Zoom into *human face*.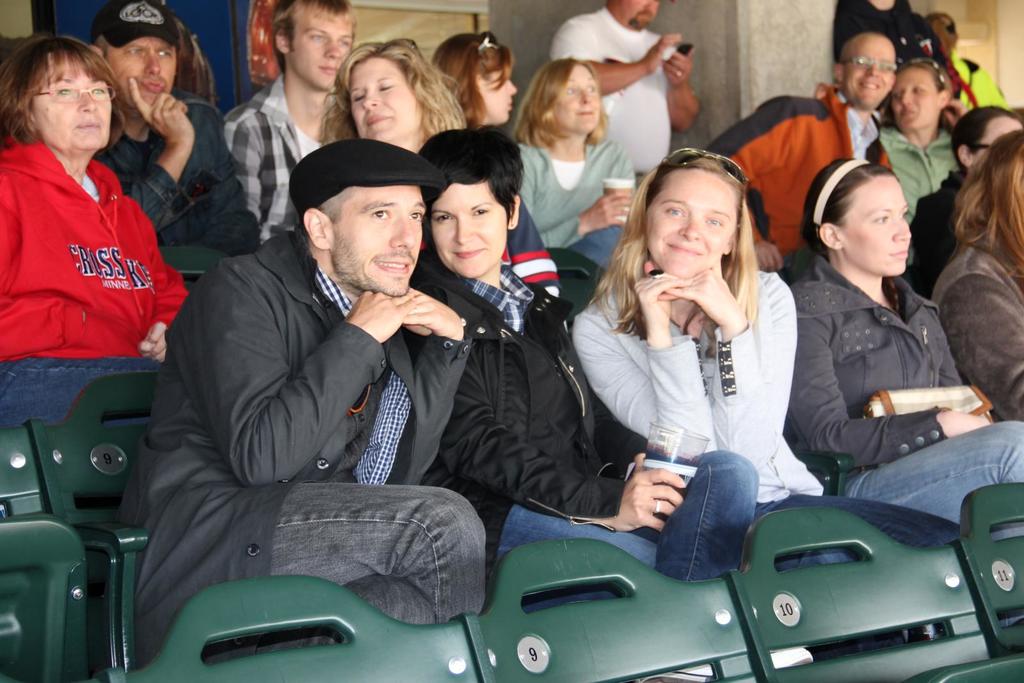
Zoom target: box=[328, 188, 426, 297].
